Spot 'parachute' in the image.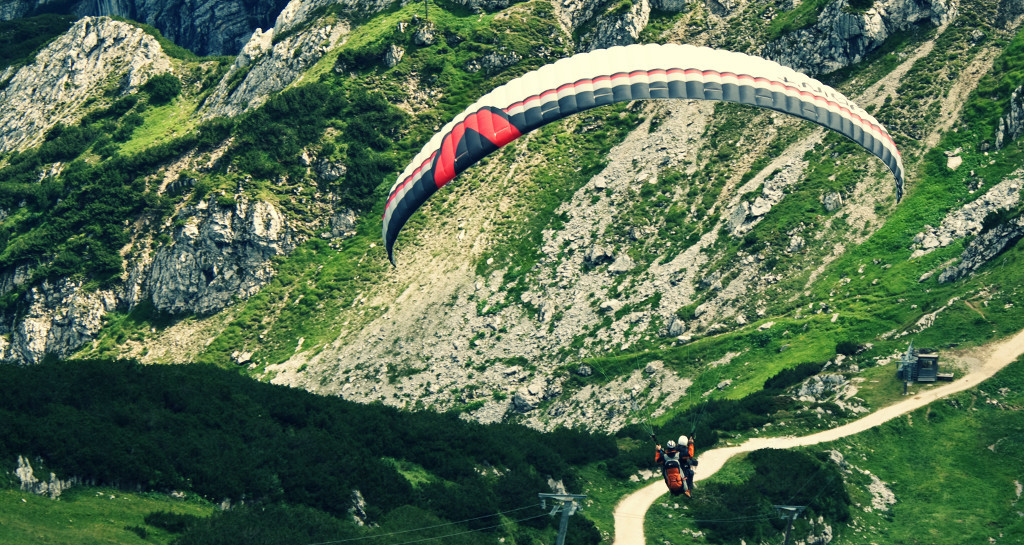
'parachute' found at (left=359, top=60, right=878, bottom=425).
